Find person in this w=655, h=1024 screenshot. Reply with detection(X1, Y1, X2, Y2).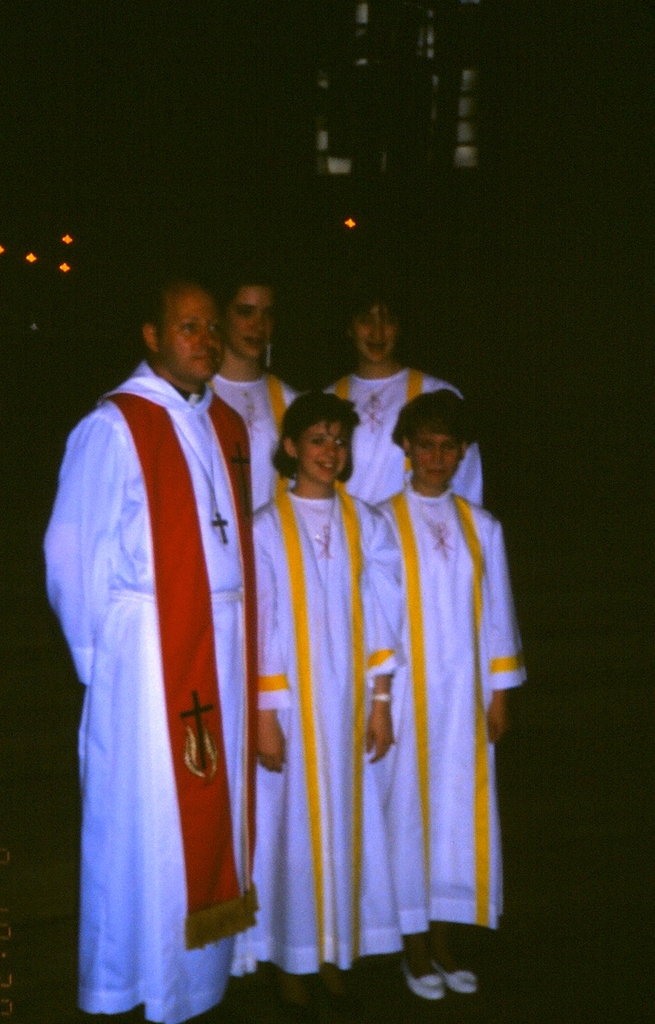
detection(254, 392, 411, 1016).
